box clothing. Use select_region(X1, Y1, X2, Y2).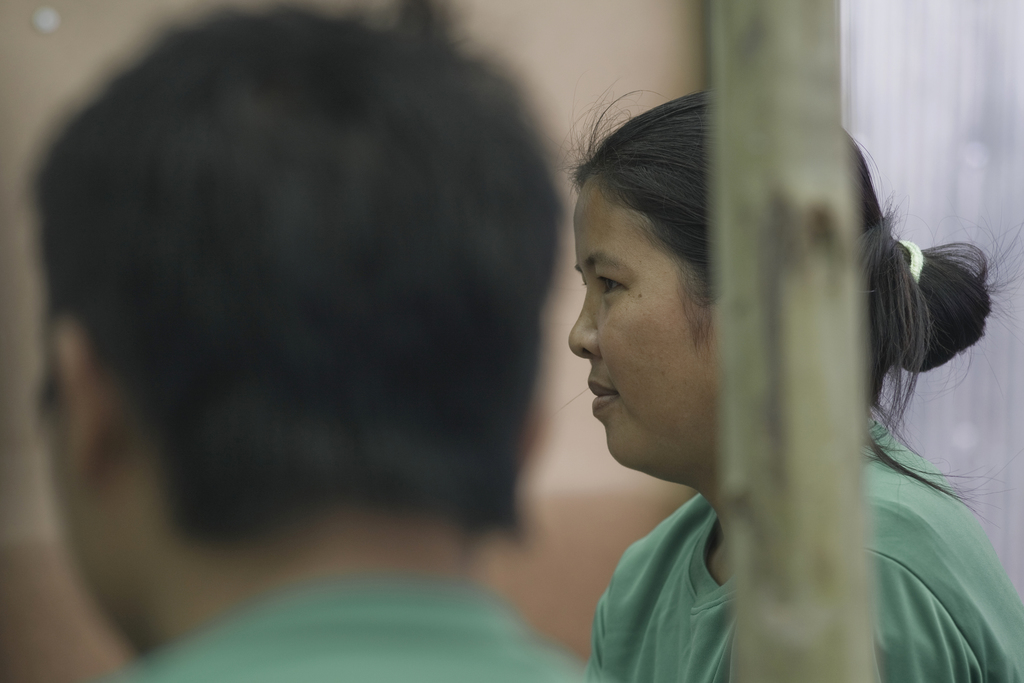
select_region(579, 410, 1023, 682).
